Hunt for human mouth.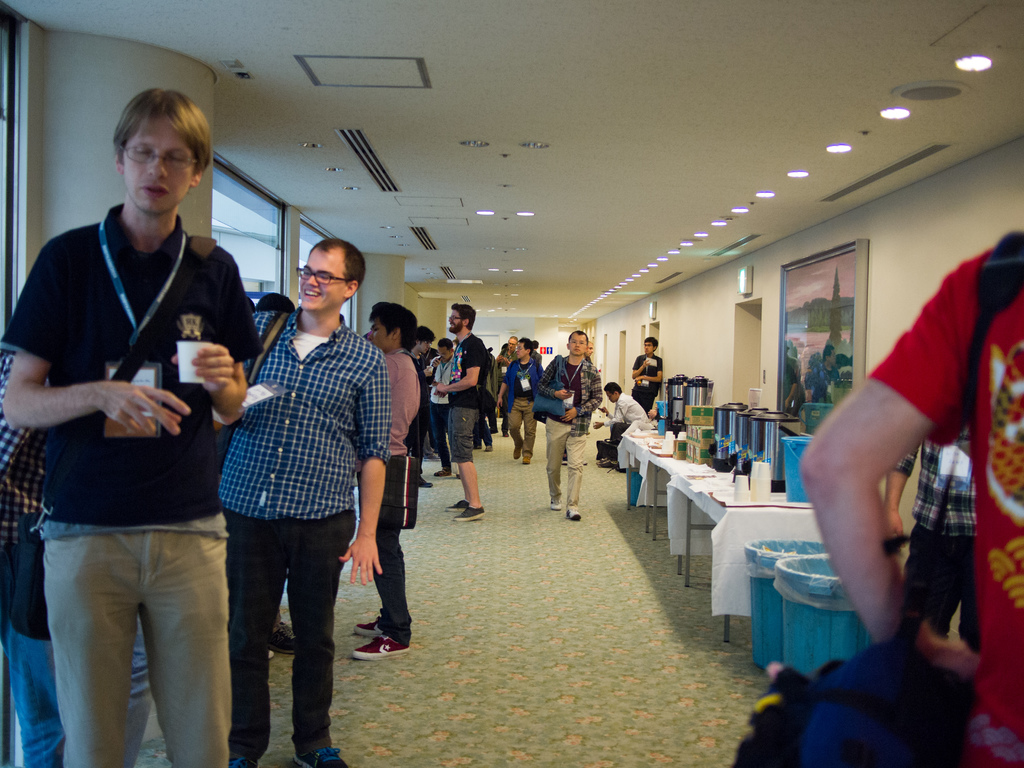
Hunted down at 138/178/172/202.
